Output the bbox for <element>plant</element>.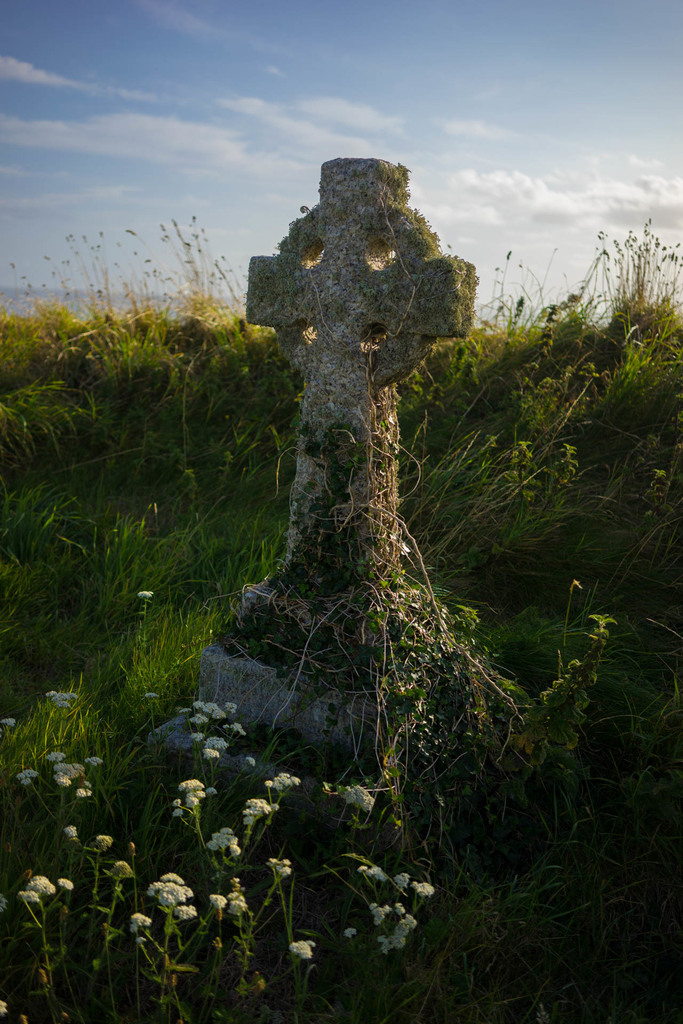
bbox(0, 867, 89, 1016).
